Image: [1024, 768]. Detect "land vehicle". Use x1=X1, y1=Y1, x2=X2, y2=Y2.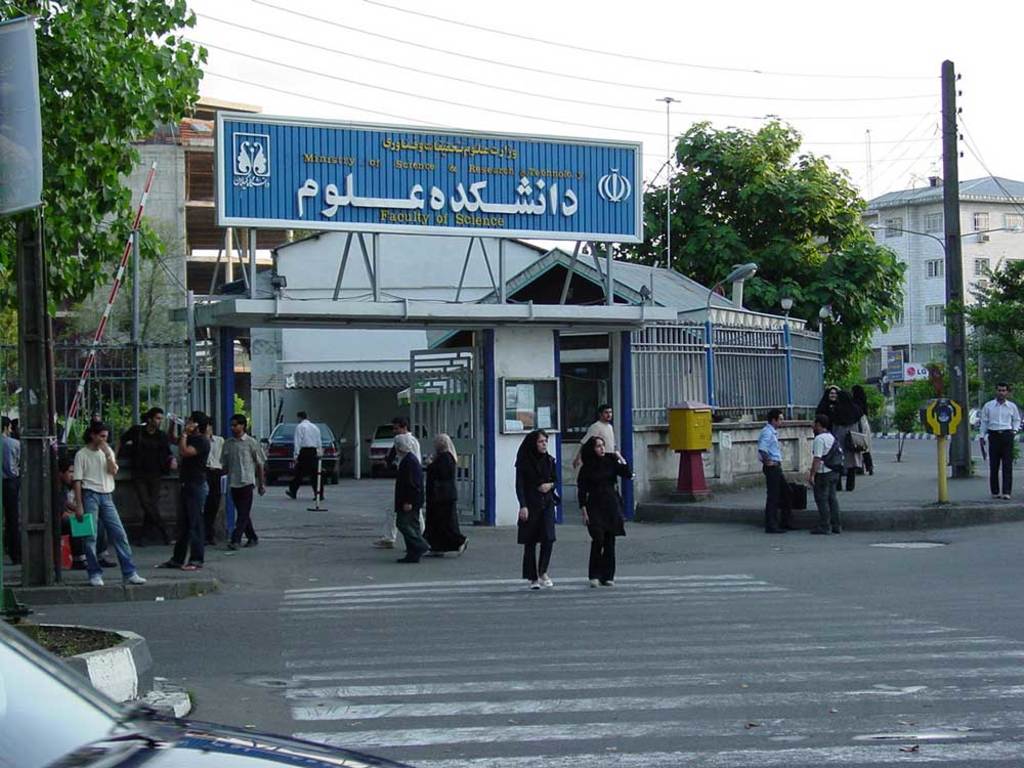
x1=0, y1=615, x2=417, y2=767.
